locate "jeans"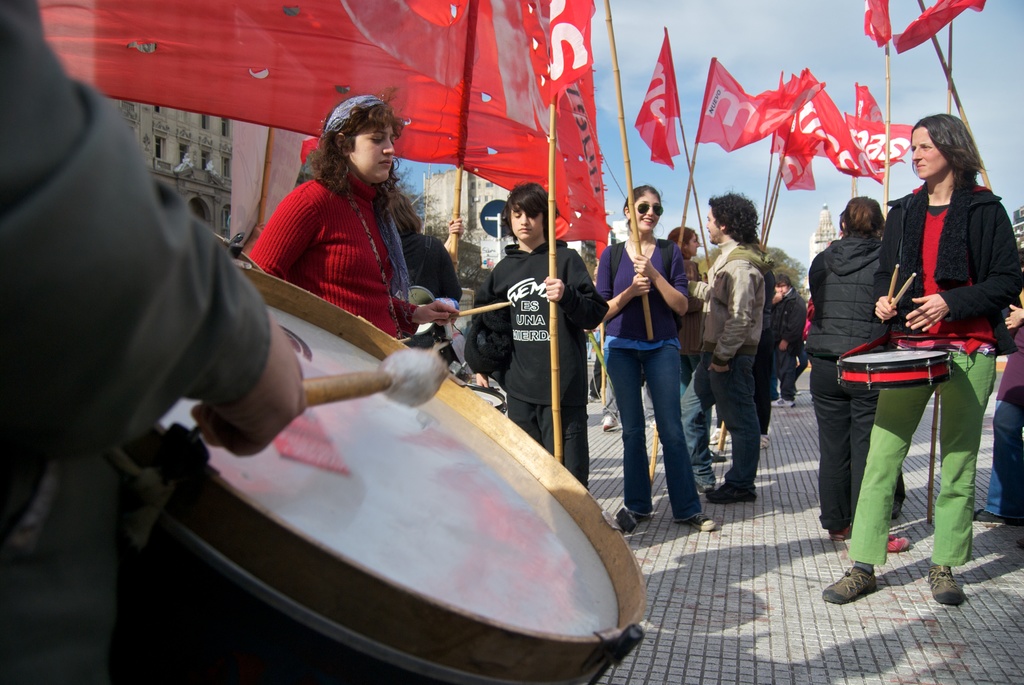
693:344:758:485
